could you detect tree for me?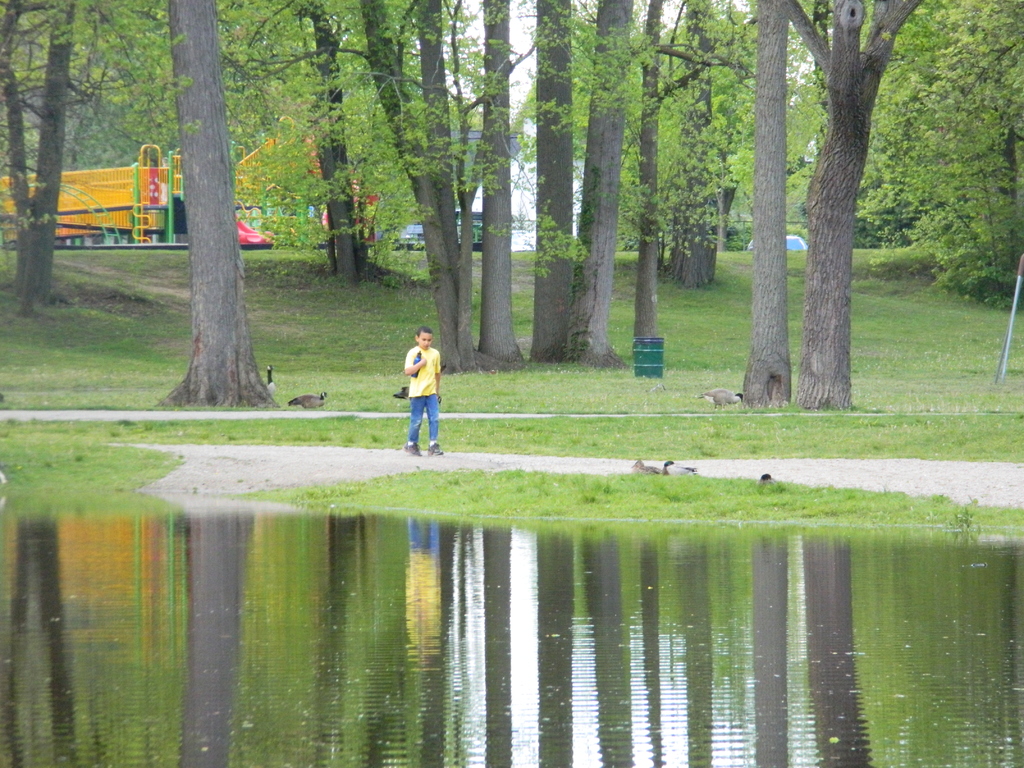
Detection result: left=435, top=0, right=572, bottom=374.
